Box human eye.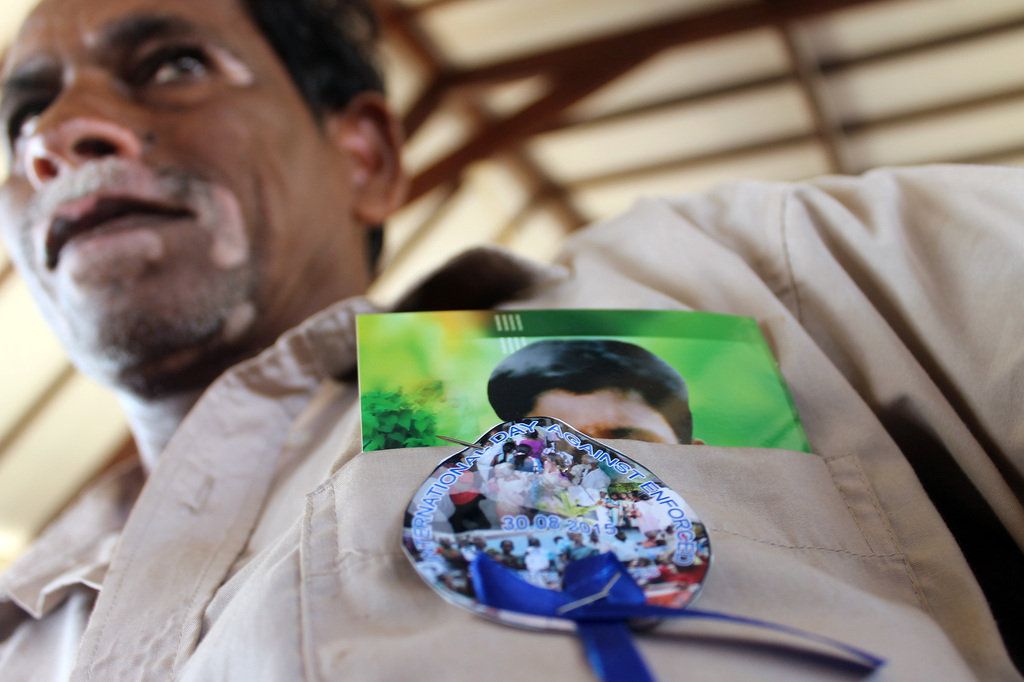
pyautogui.locateOnScreen(131, 36, 223, 98).
